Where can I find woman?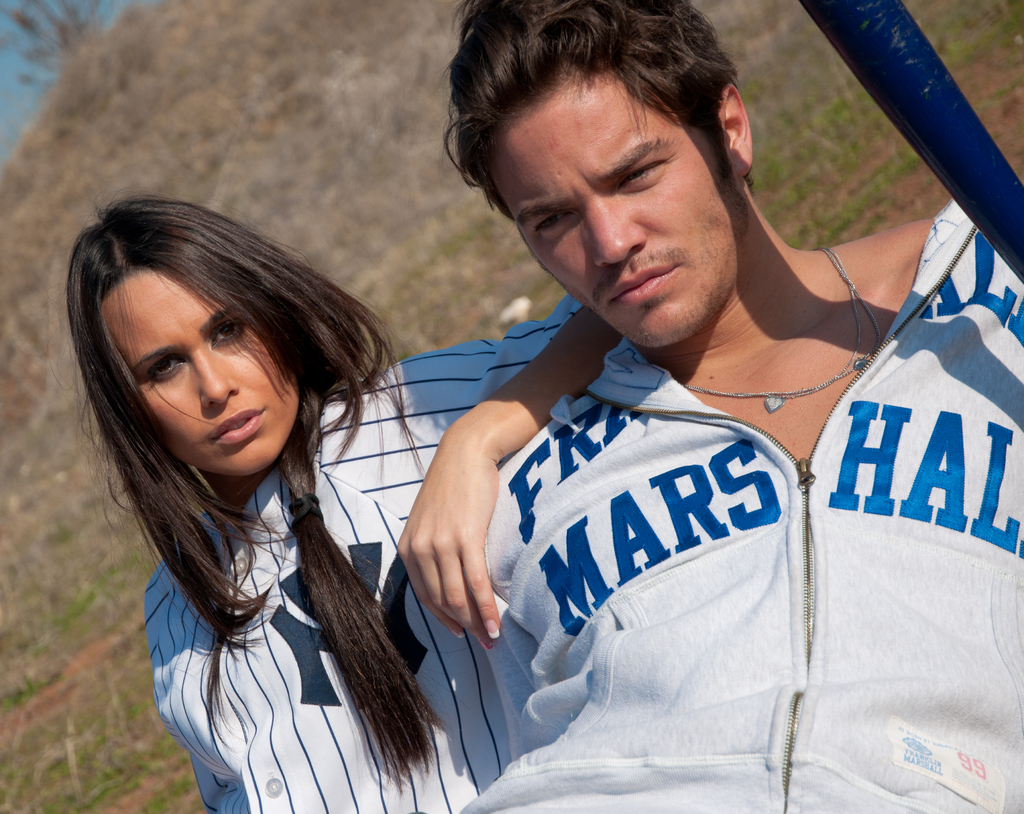
You can find it at box(61, 180, 617, 813).
